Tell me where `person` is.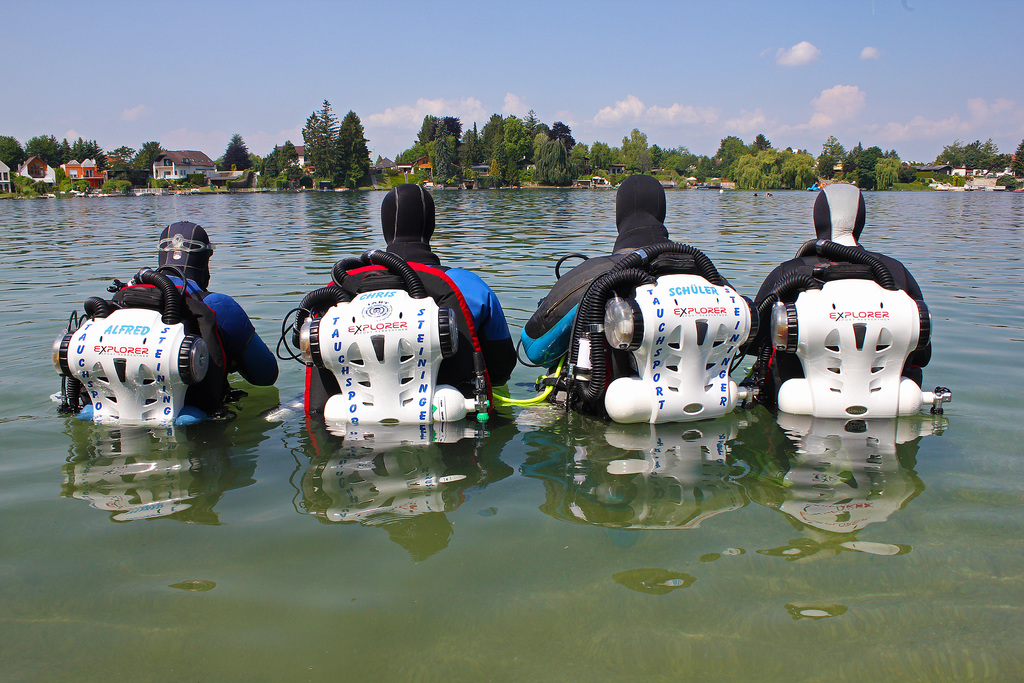
`person` is at box=[56, 218, 282, 420].
